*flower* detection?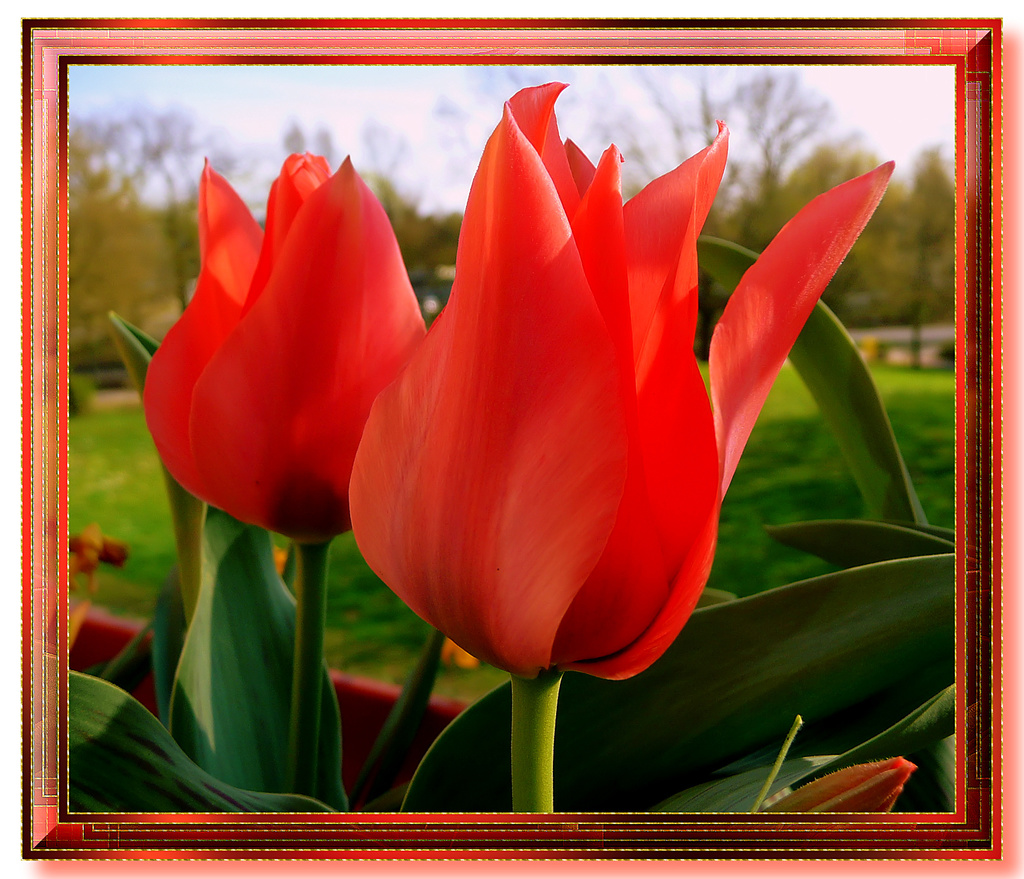
[left=347, top=79, right=906, bottom=683]
